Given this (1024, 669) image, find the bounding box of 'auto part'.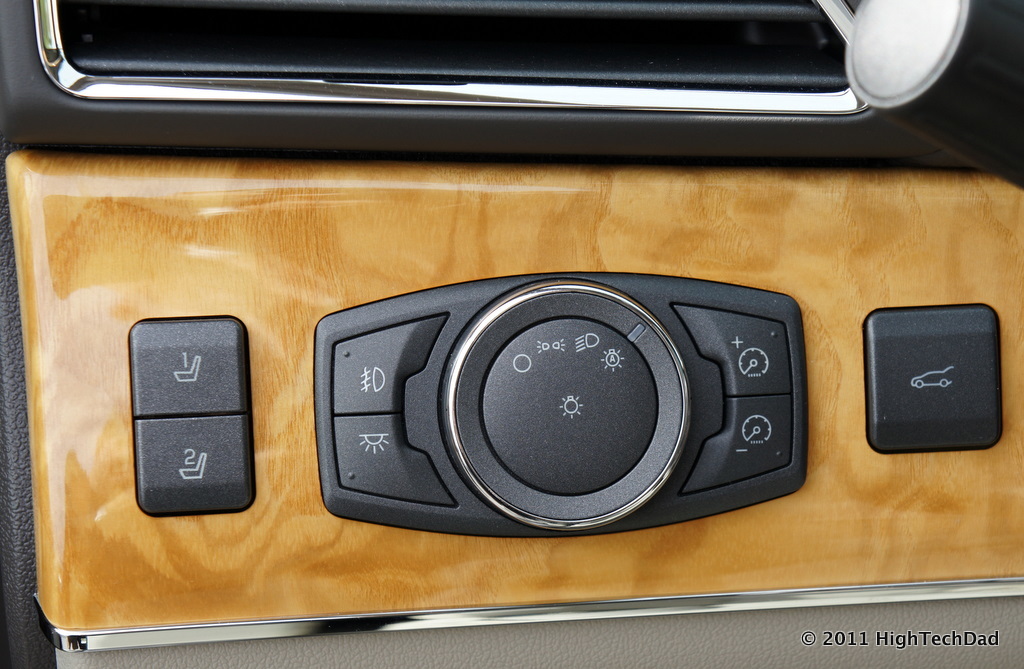
829 0 984 107.
